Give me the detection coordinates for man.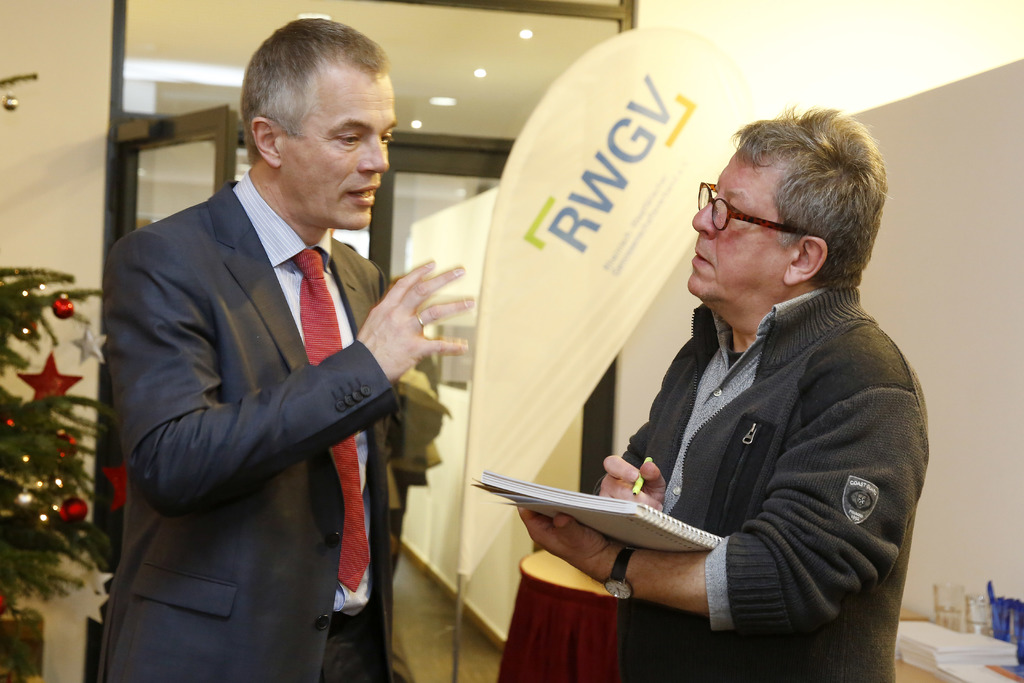
bbox=(516, 103, 924, 682).
